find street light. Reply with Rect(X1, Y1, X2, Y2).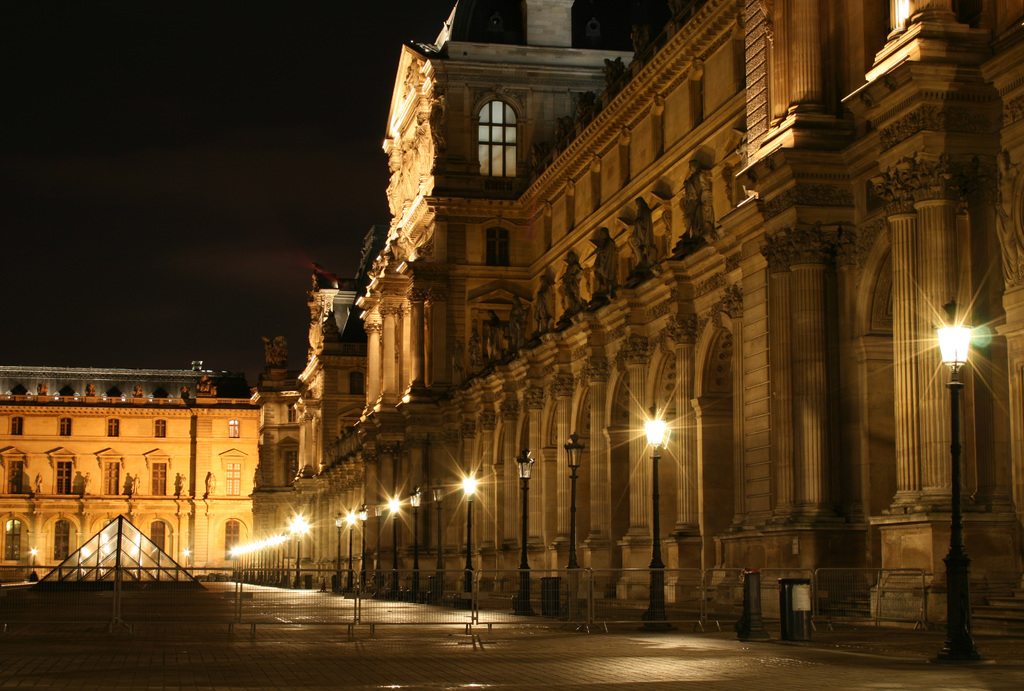
Rect(356, 502, 370, 601).
